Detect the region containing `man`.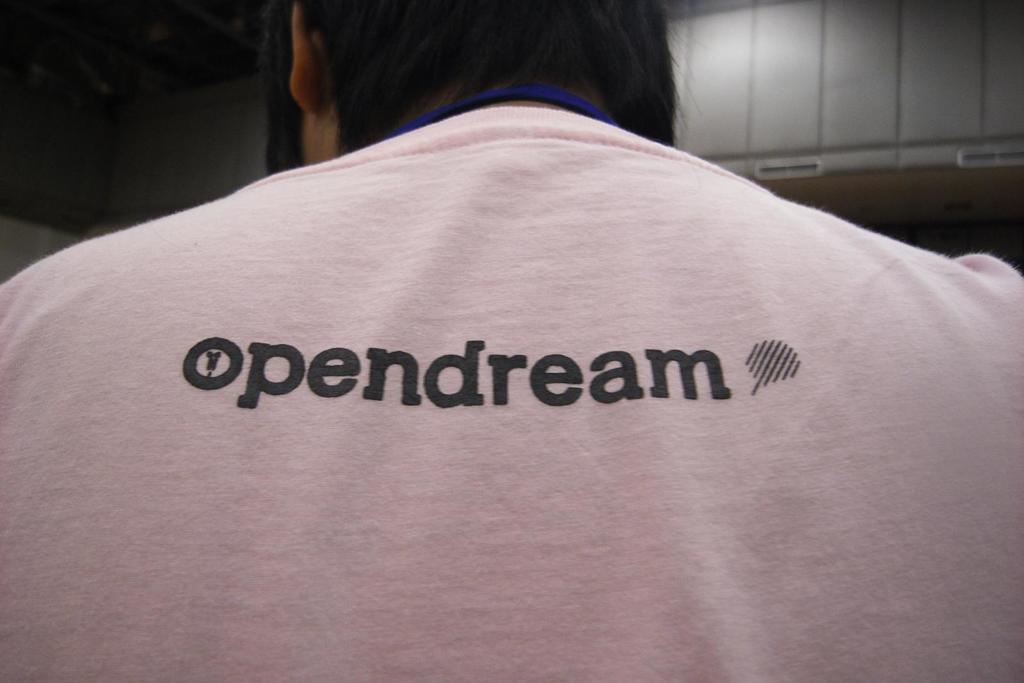
x1=22 y1=0 x2=1023 y2=666.
